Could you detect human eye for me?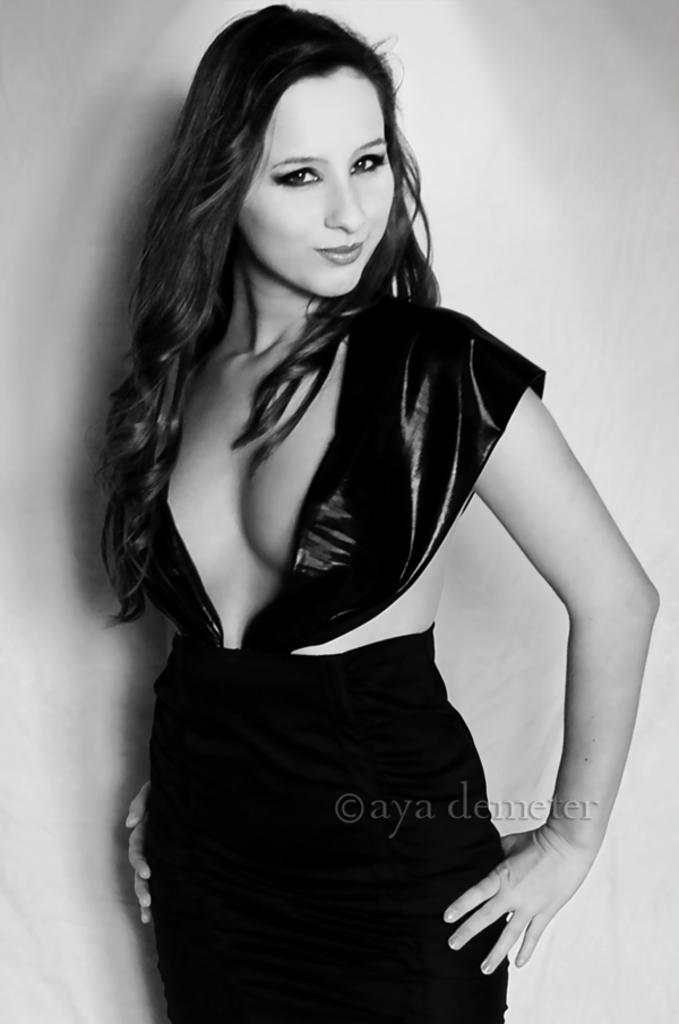
Detection result: pyautogui.locateOnScreen(252, 127, 340, 196).
